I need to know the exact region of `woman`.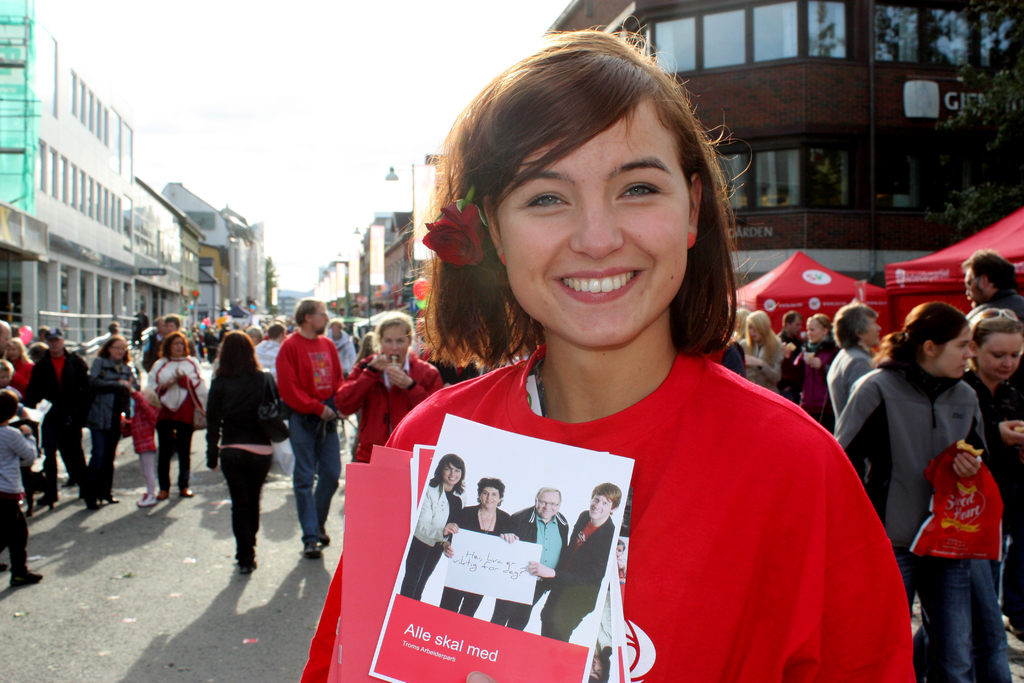
Region: <box>834,299,988,680</box>.
